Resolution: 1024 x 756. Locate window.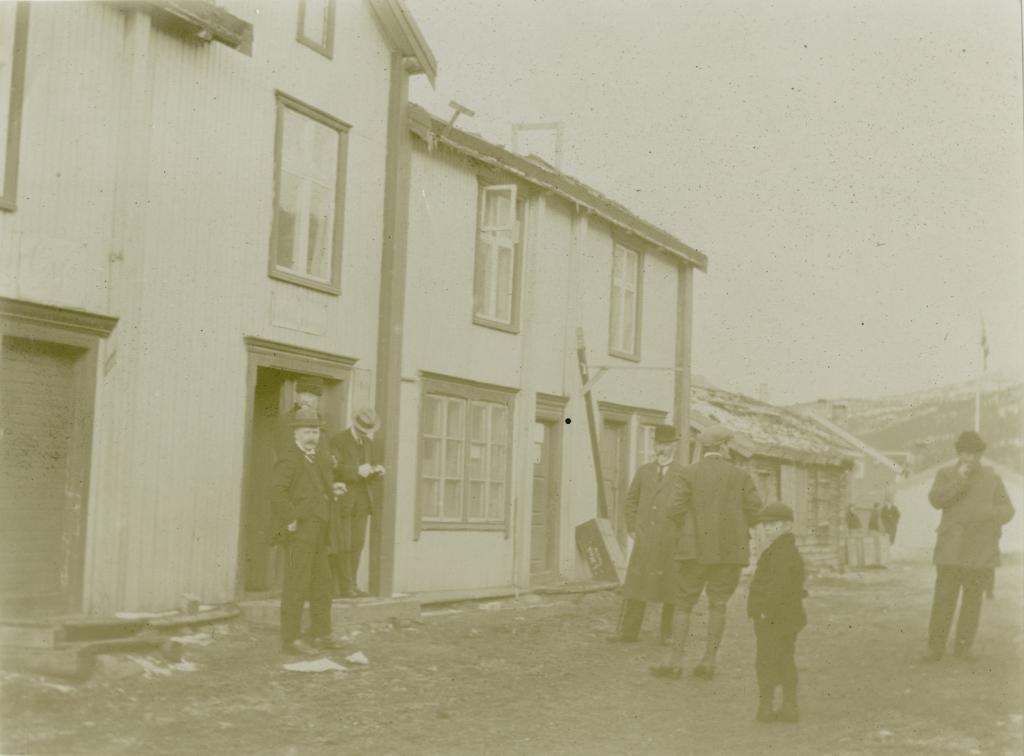
(268, 92, 356, 297).
